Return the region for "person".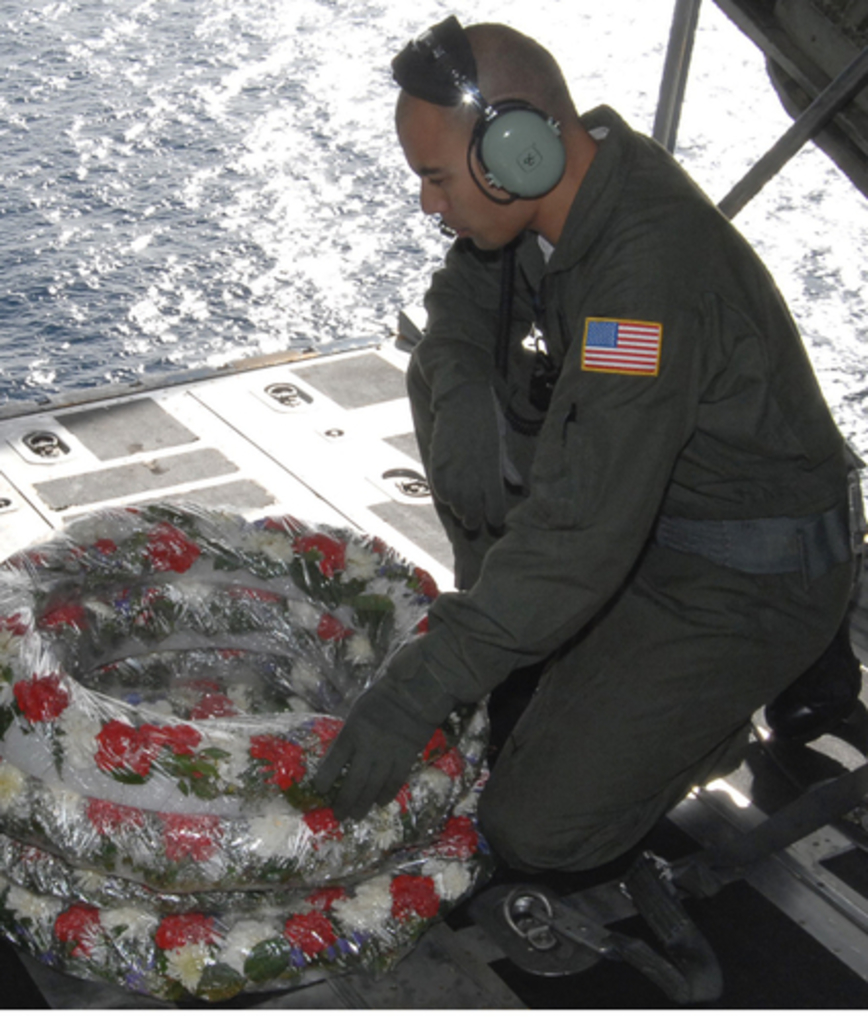
352,6,825,975.
